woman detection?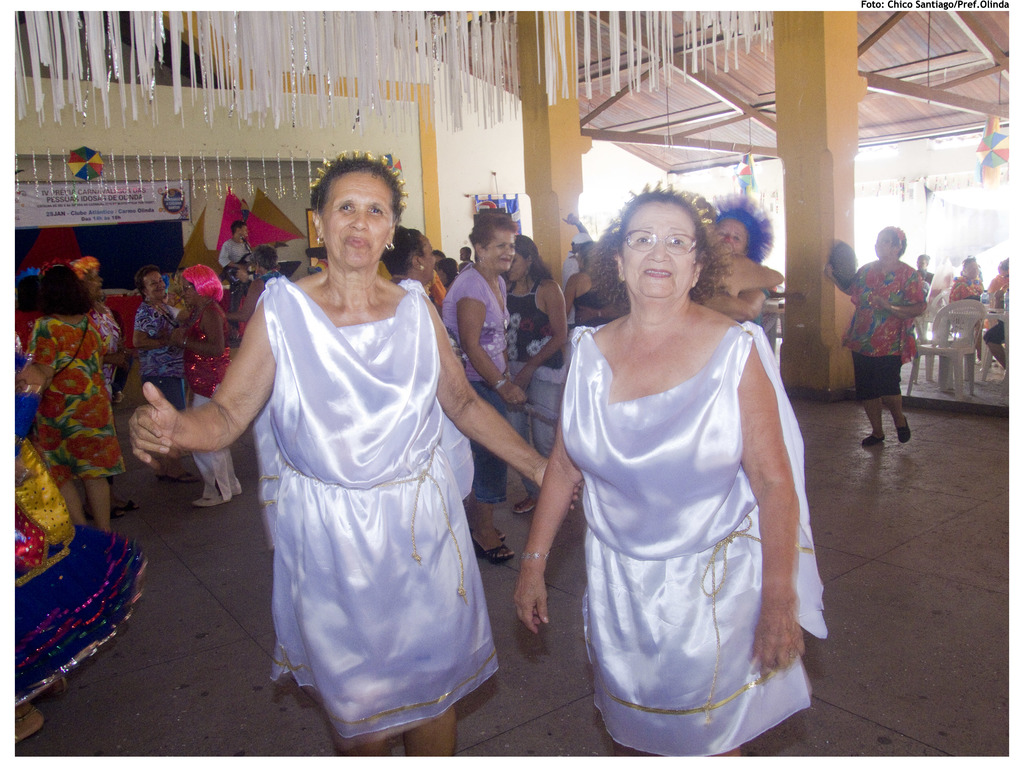
bbox=[381, 225, 442, 306]
